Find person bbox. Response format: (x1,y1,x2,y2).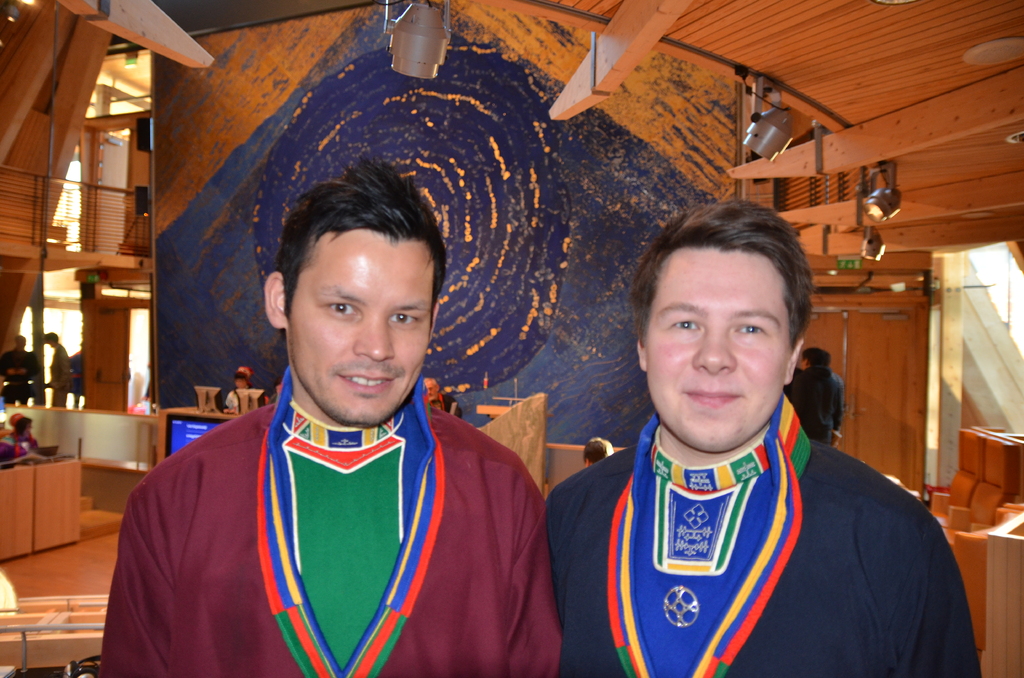
(0,414,54,462).
